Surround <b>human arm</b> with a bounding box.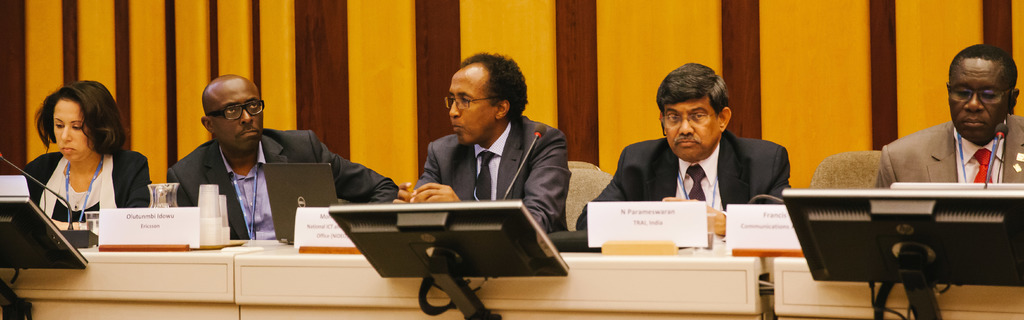
bbox(703, 144, 792, 235).
